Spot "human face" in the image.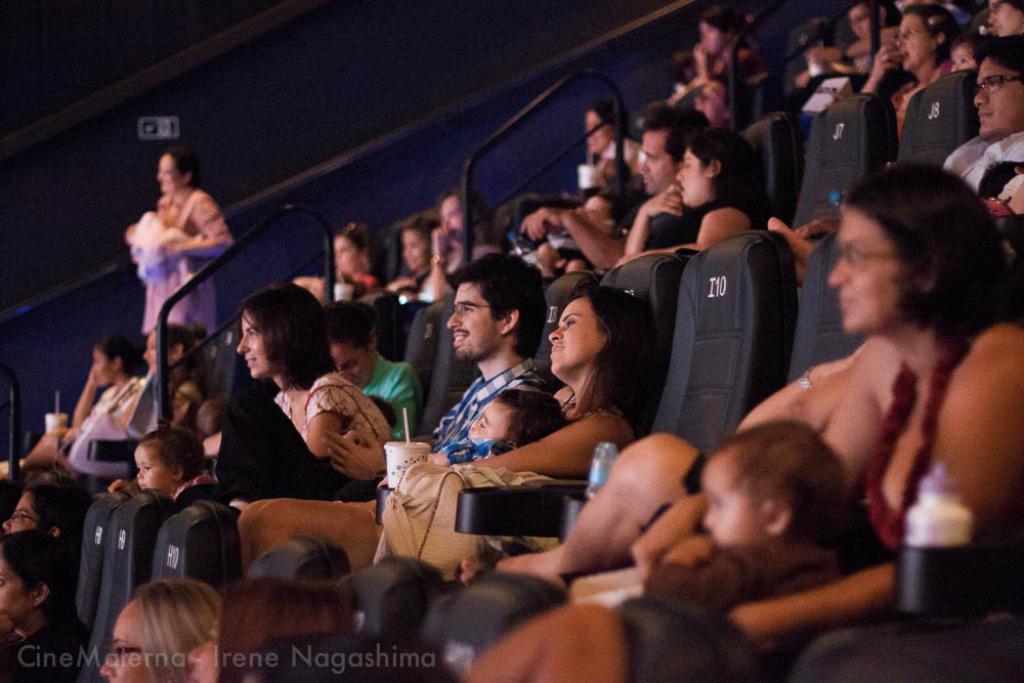
"human face" found at region(237, 311, 269, 379).
